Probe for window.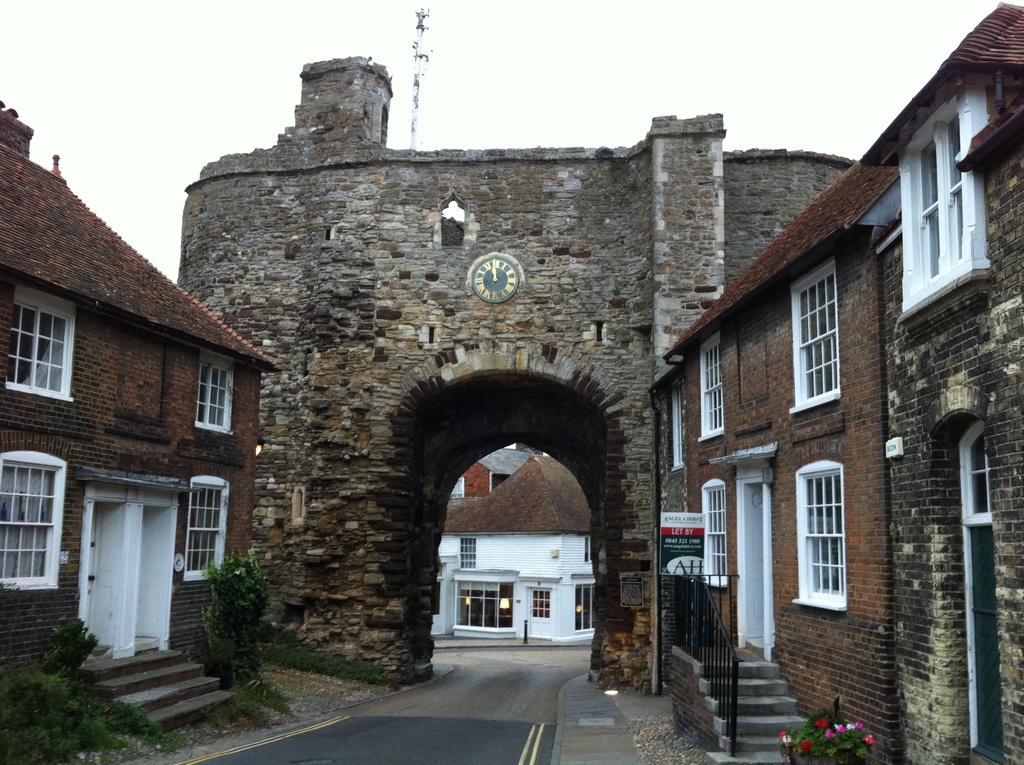
Probe result: <box>788,256,844,412</box>.
